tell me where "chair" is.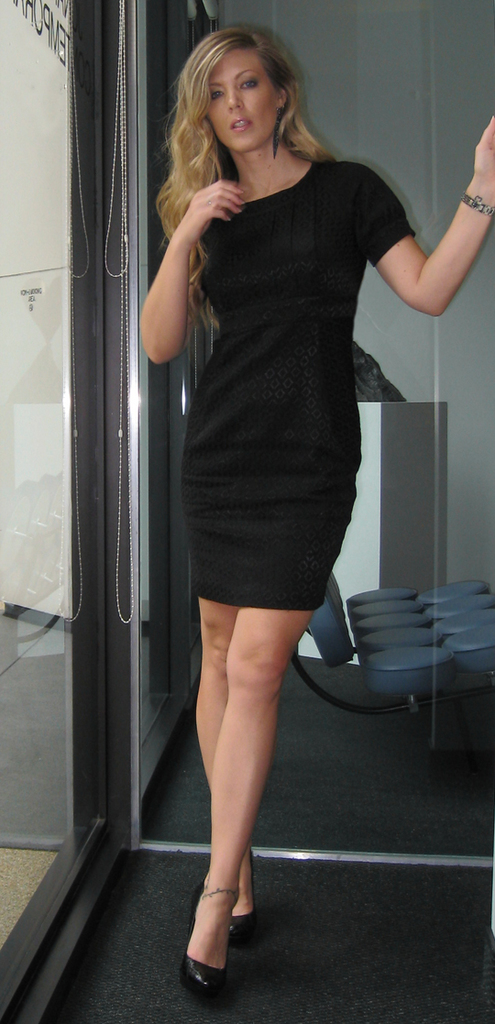
"chair" is at (x1=290, y1=573, x2=494, y2=716).
